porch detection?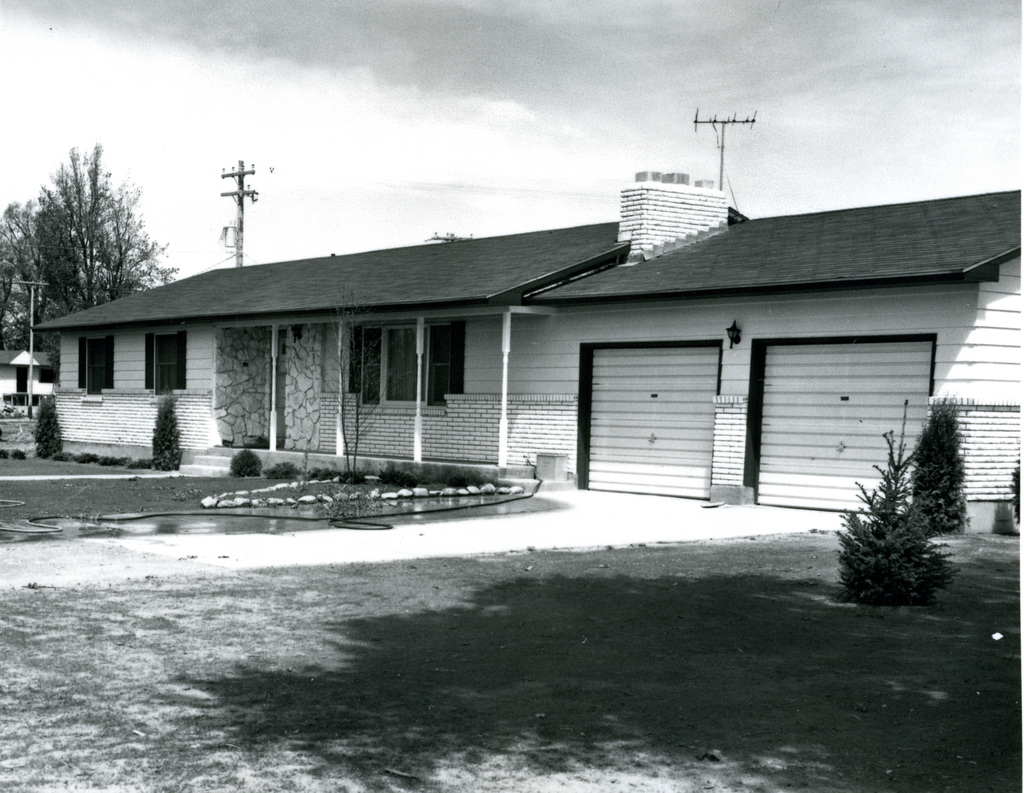
box=[179, 443, 576, 493]
